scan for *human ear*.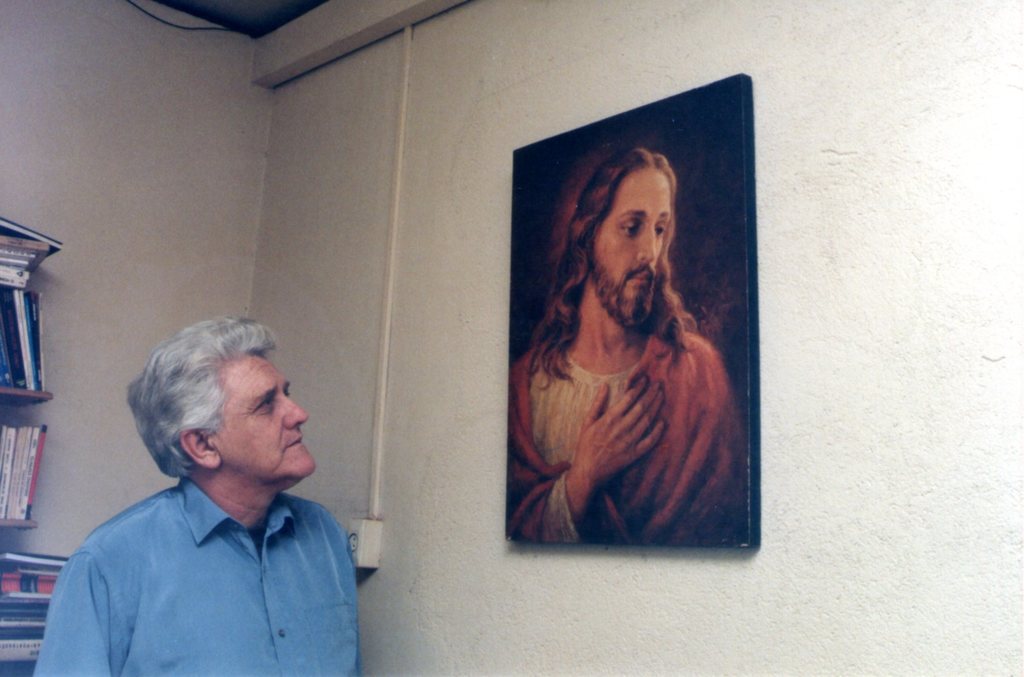
Scan result: left=176, top=428, right=217, bottom=468.
